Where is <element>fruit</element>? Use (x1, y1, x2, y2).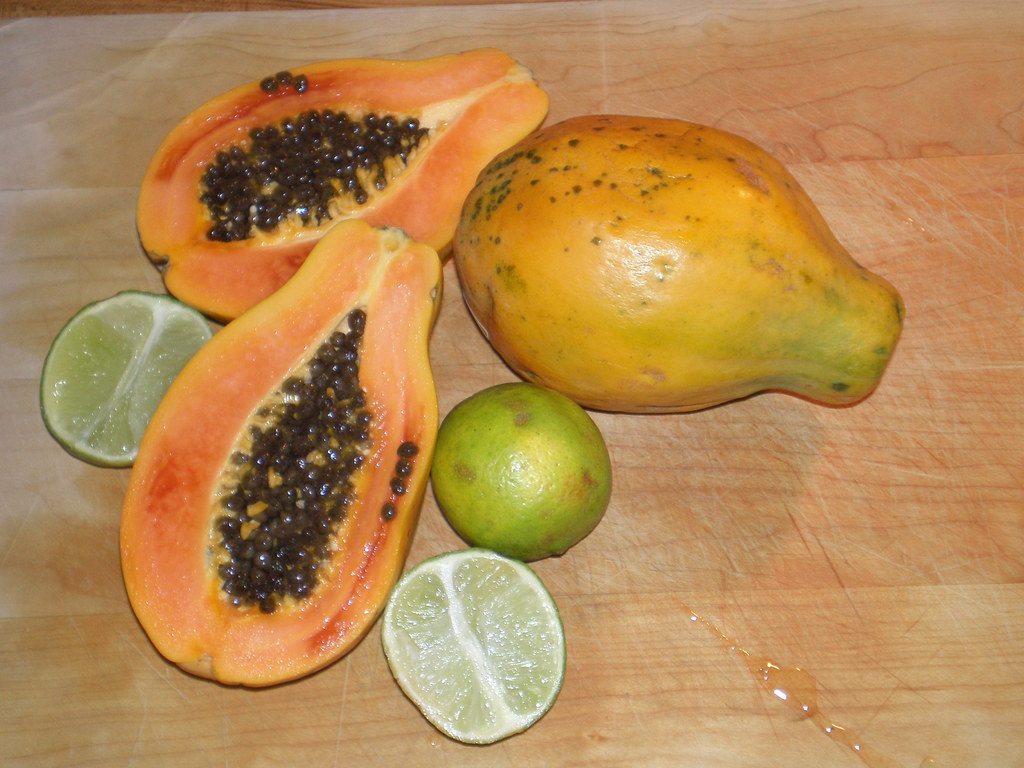
(424, 388, 609, 575).
